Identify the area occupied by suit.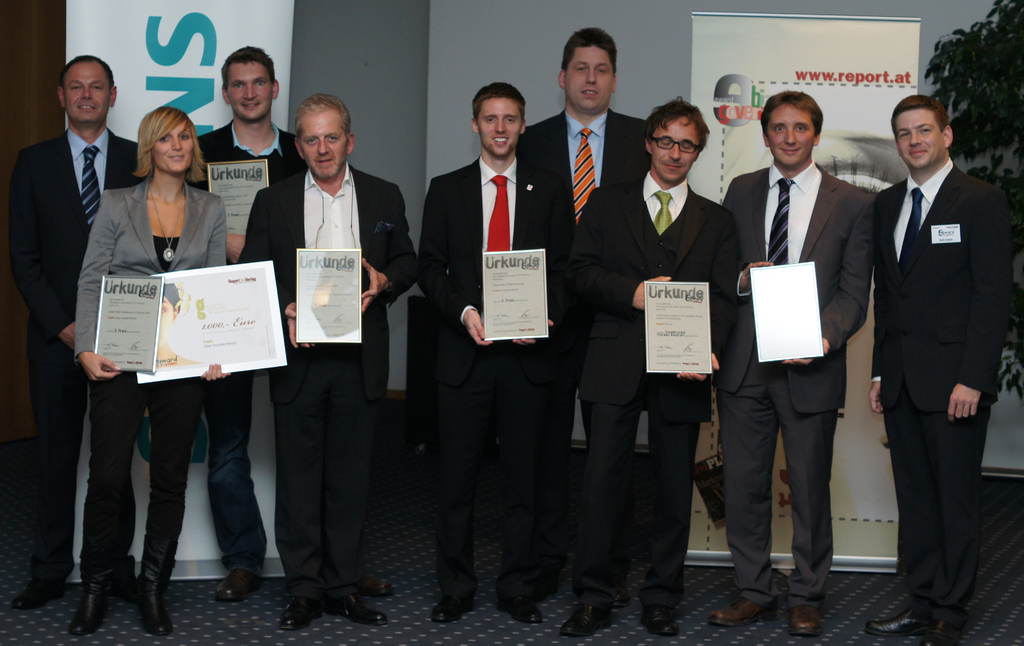
Area: crop(521, 104, 653, 592).
